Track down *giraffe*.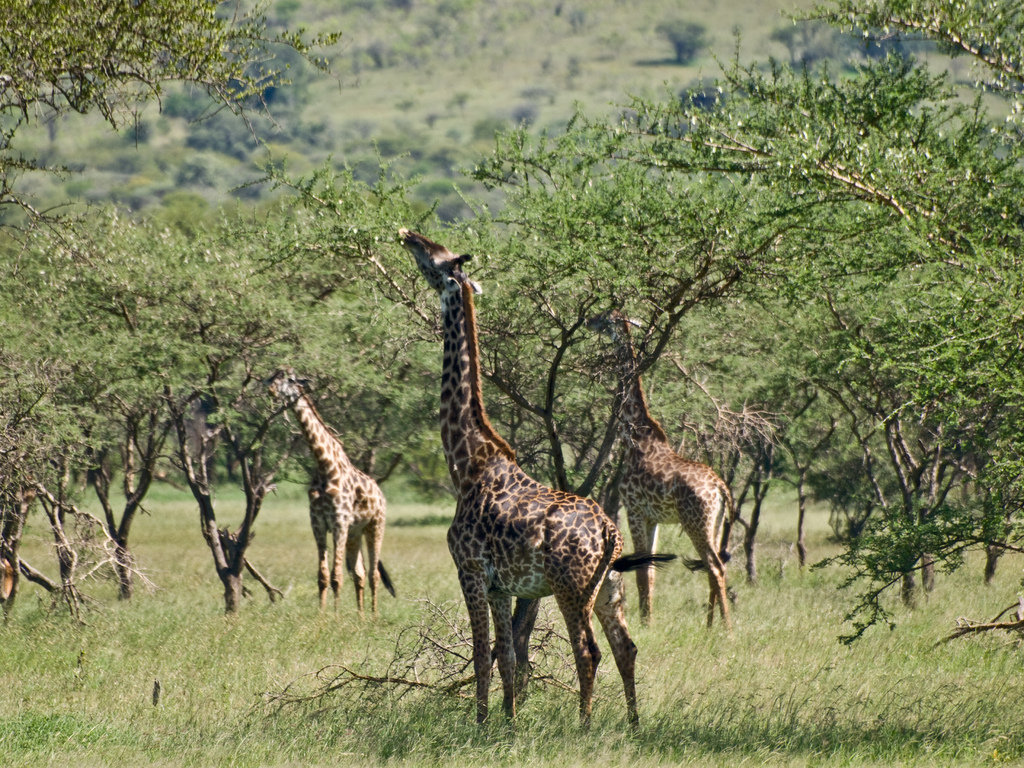
Tracked to detection(268, 368, 397, 620).
